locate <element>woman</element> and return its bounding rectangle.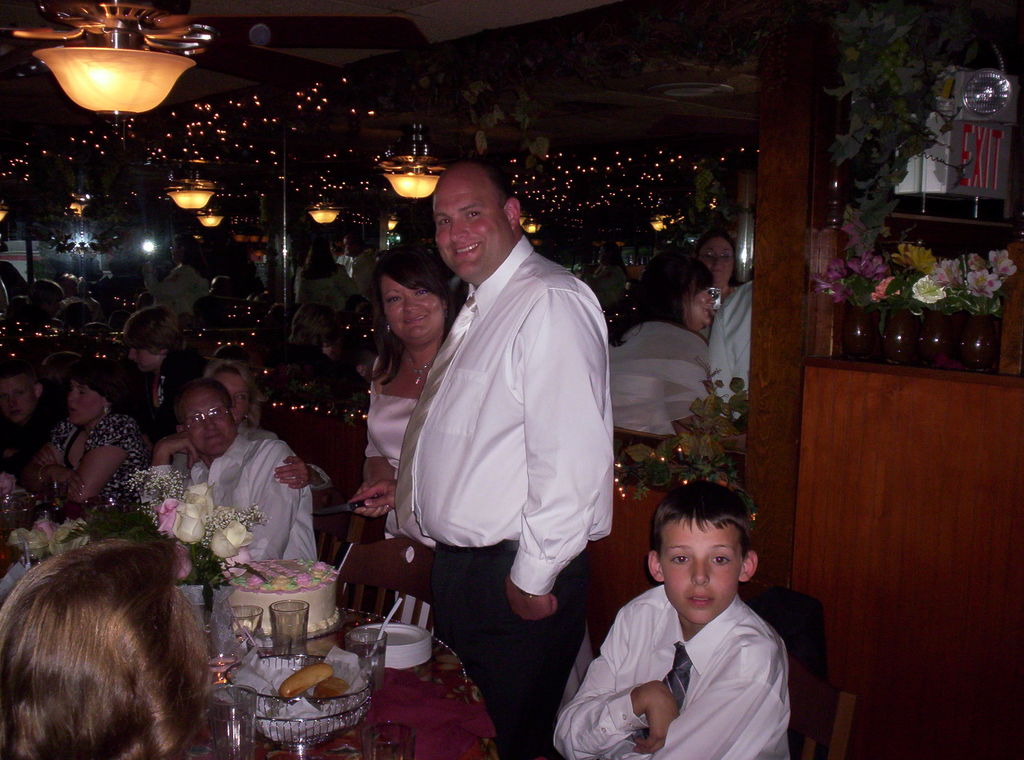
{"x1": 168, "y1": 353, "x2": 334, "y2": 495}.
